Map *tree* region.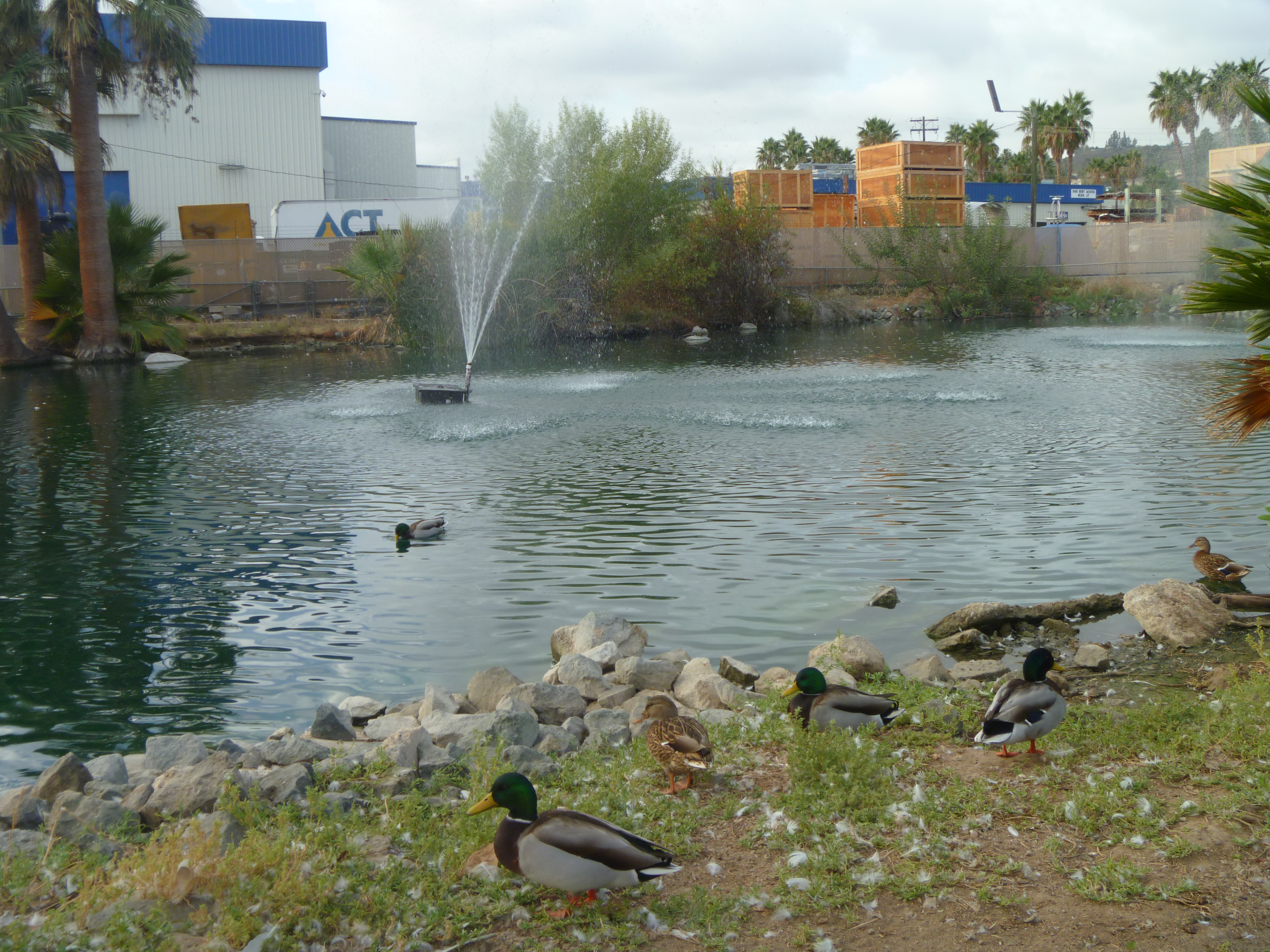
Mapped to box=[245, 43, 252, 48].
